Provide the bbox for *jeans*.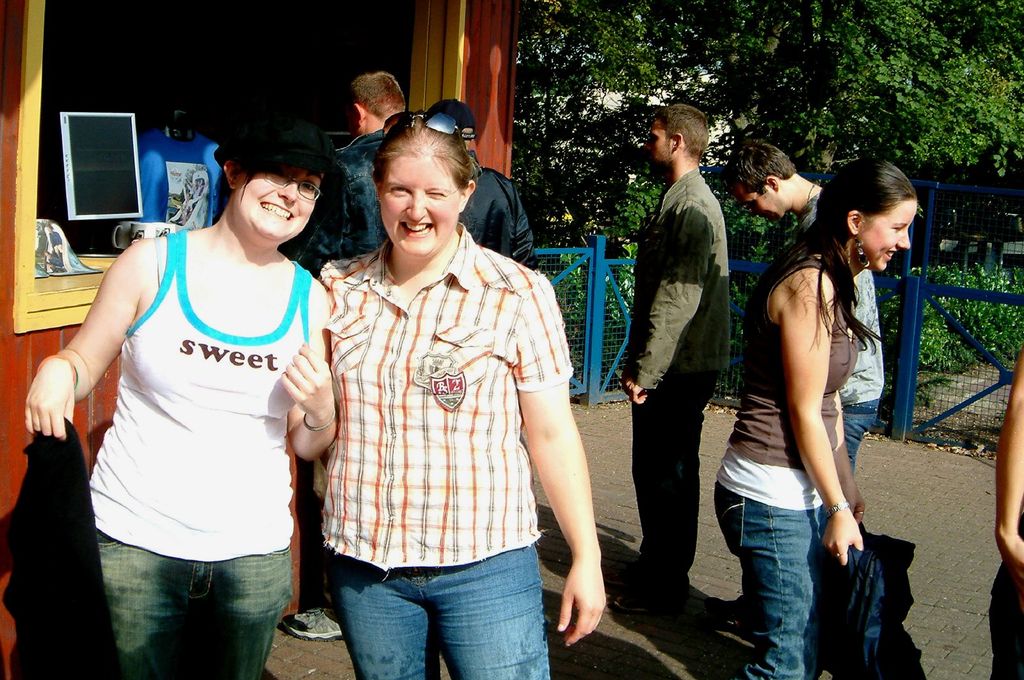
330, 553, 553, 672.
